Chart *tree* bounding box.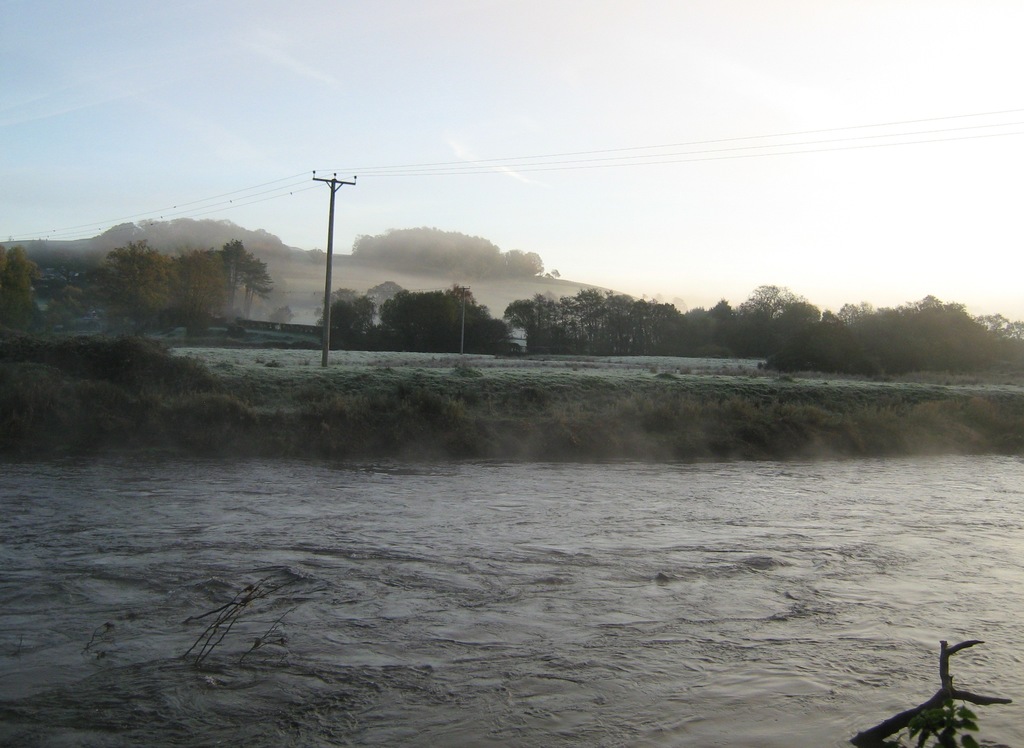
Charted: 178, 251, 233, 327.
